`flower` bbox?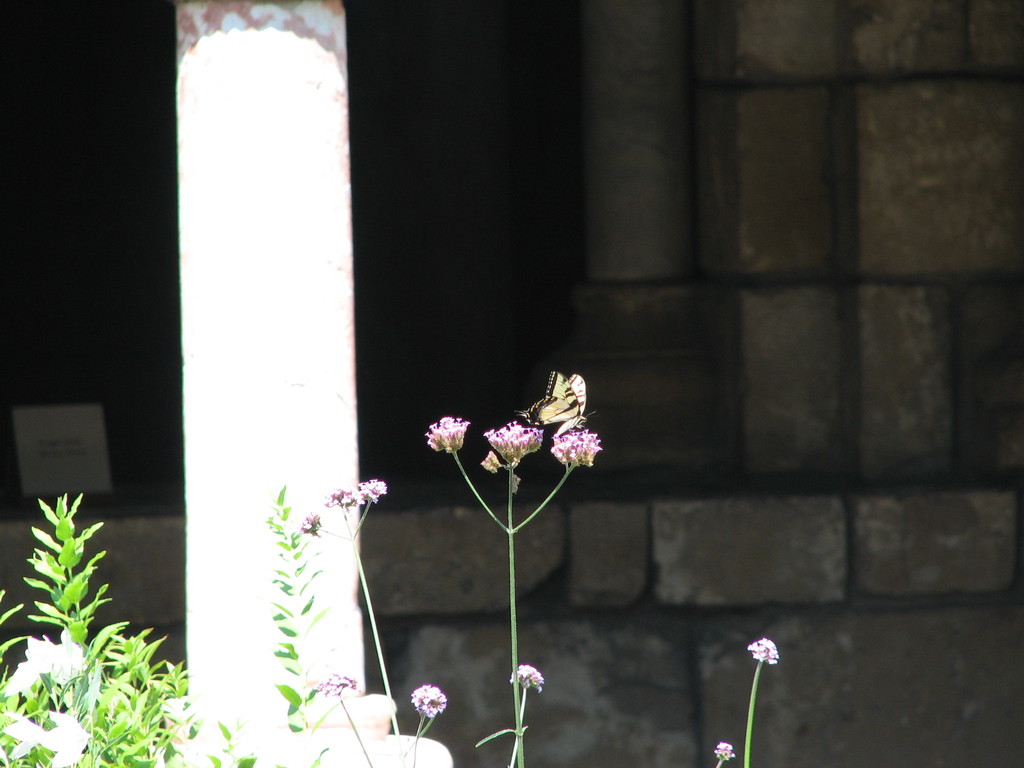
rect(476, 417, 546, 468)
